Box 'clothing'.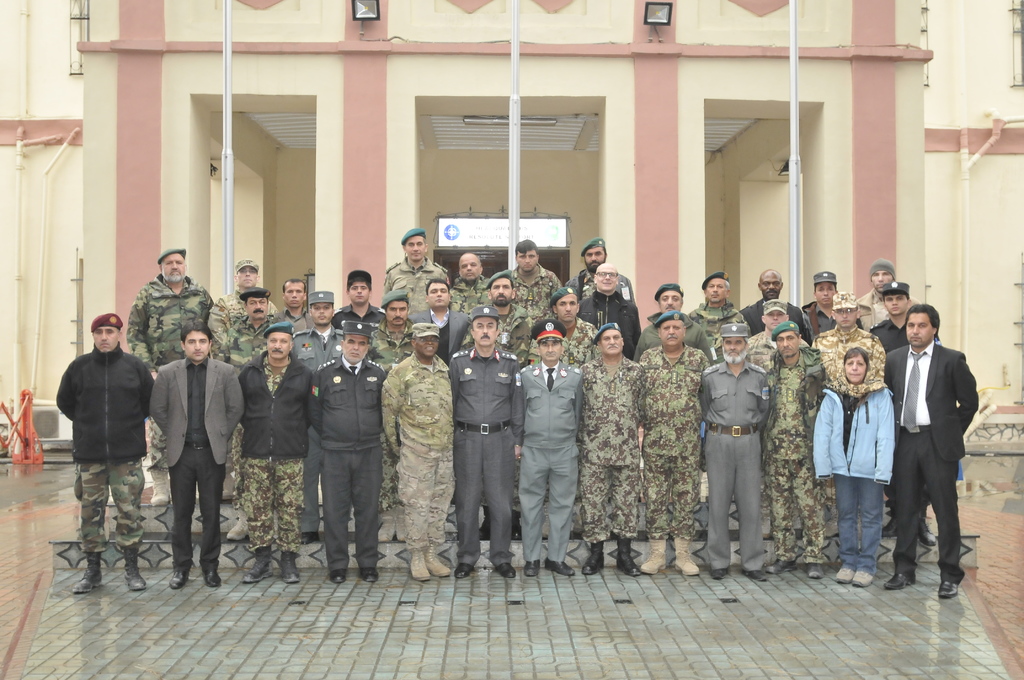
l=859, t=285, r=927, b=332.
